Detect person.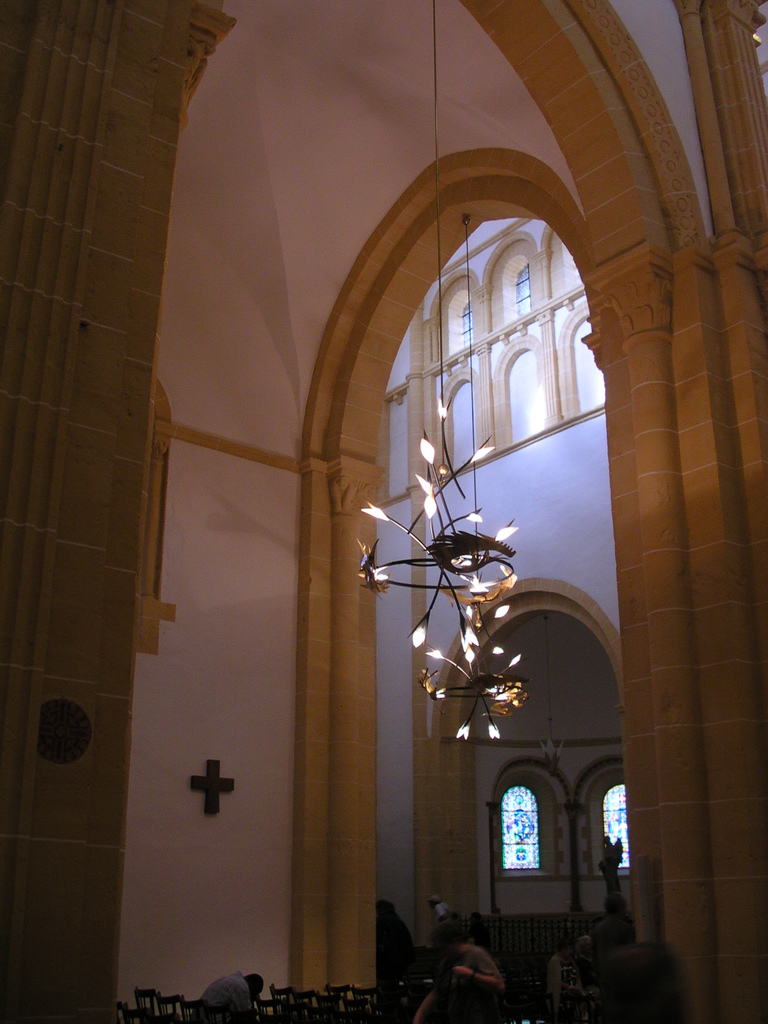
Detected at rect(449, 940, 502, 983).
